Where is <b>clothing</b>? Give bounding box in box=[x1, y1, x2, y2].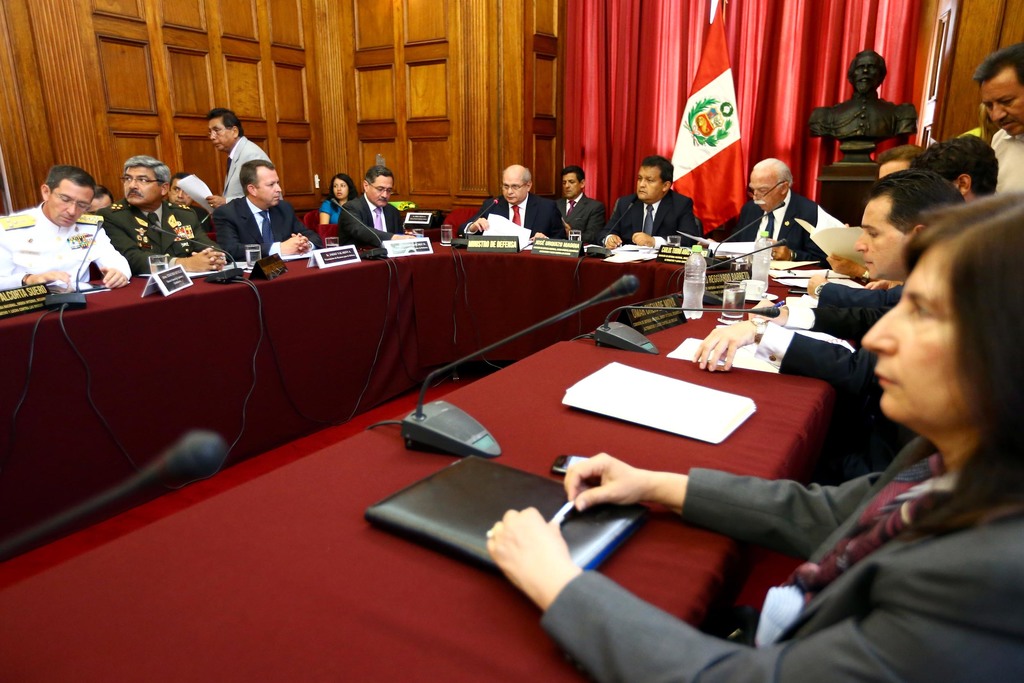
box=[211, 191, 319, 258].
